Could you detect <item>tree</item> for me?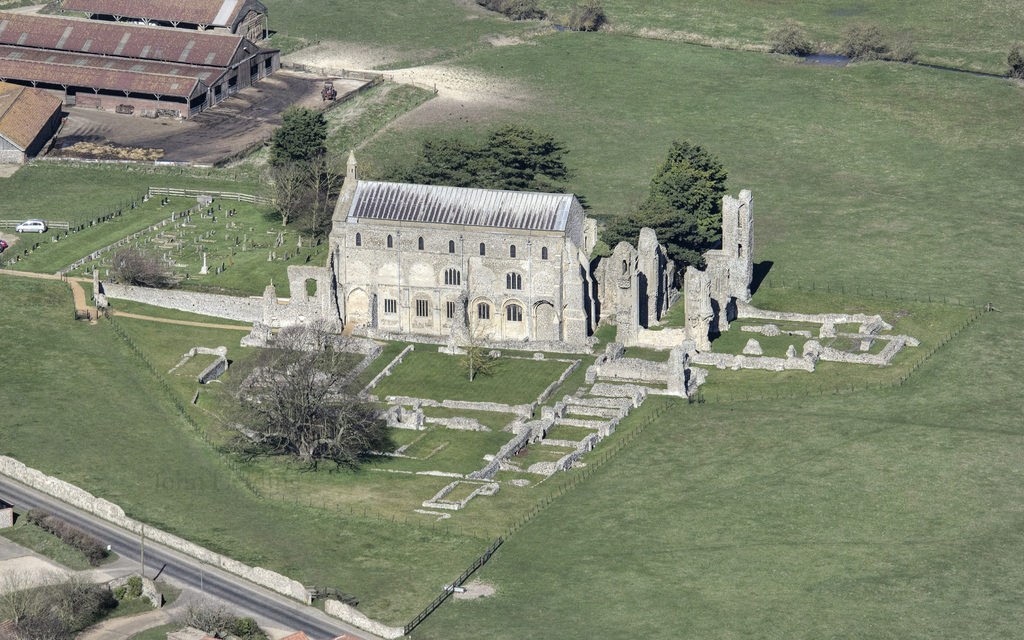
Detection result: bbox=[566, 0, 606, 31].
